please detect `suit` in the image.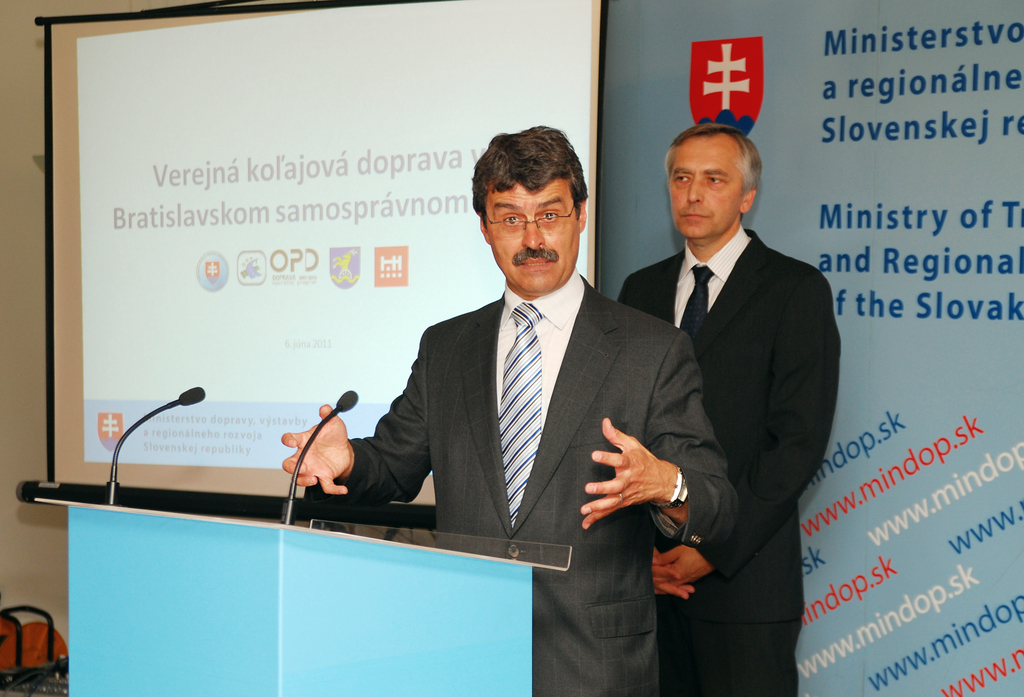
(620,223,845,696).
